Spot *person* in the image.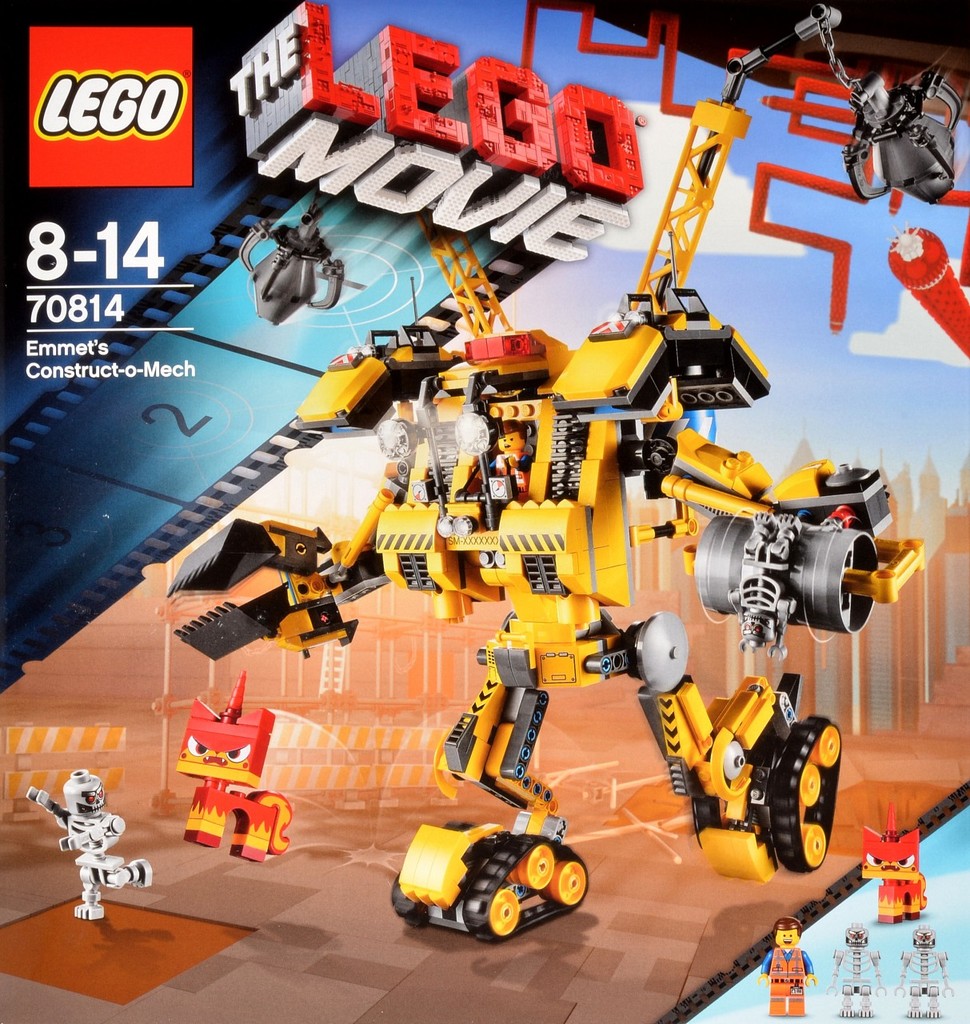
*person* found at left=26, top=766, right=155, bottom=914.
